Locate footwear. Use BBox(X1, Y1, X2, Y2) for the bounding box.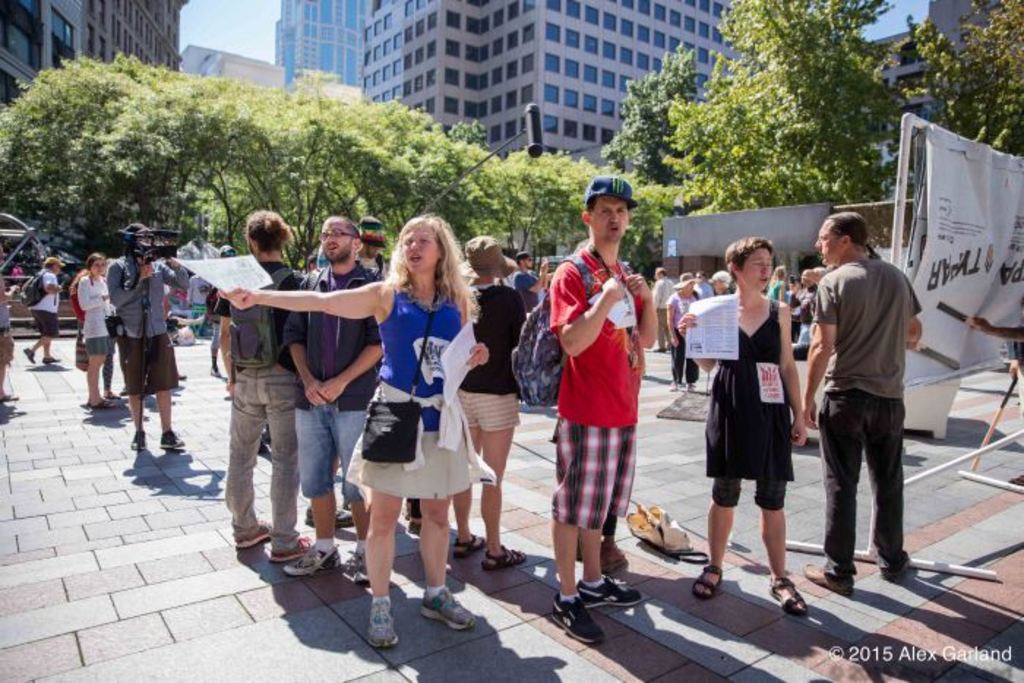
BBox(174, 370, 186, 380).
